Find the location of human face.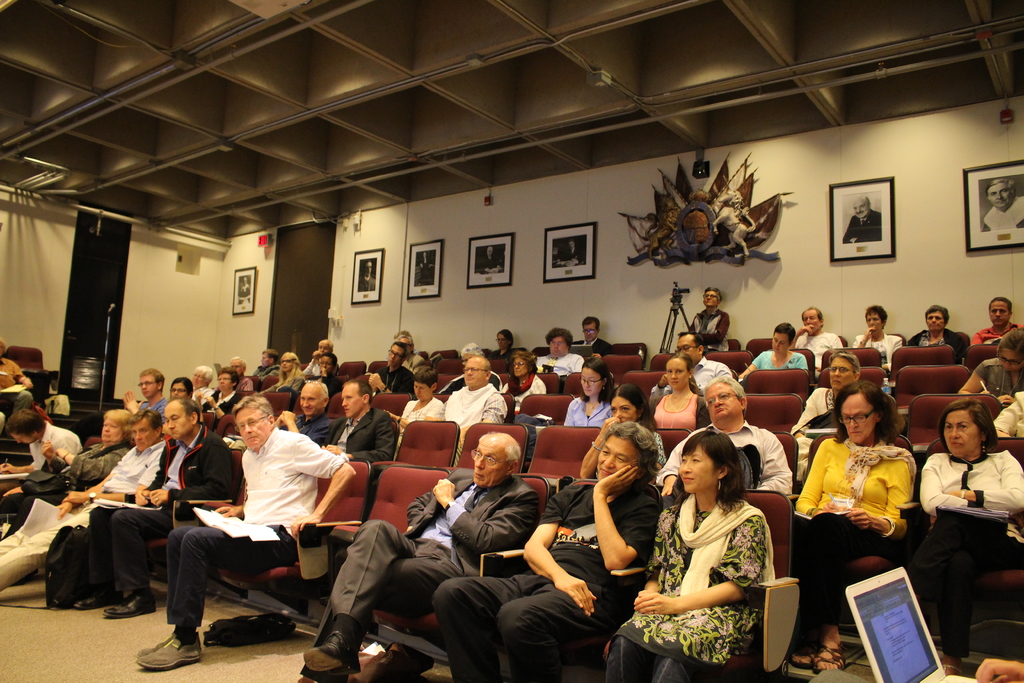
Location: (left=0, top=341, right=3, bottom=357).
